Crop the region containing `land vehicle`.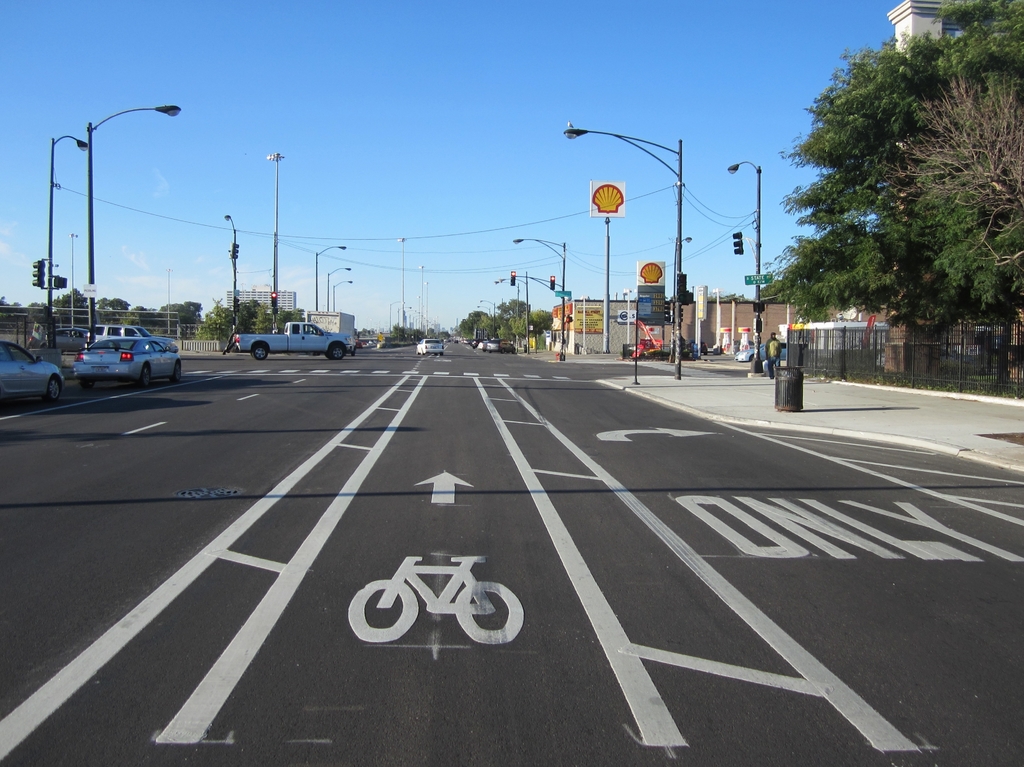
Crop region: BBox(739, 341, 785, 359).
